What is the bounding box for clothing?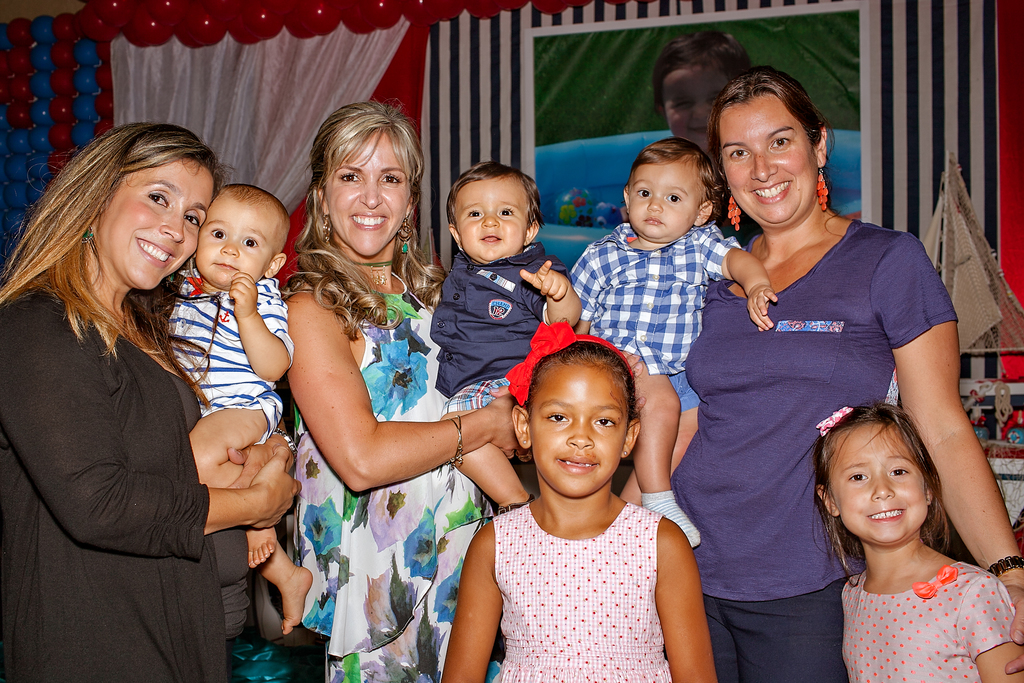
566, 222, 746, 414.
